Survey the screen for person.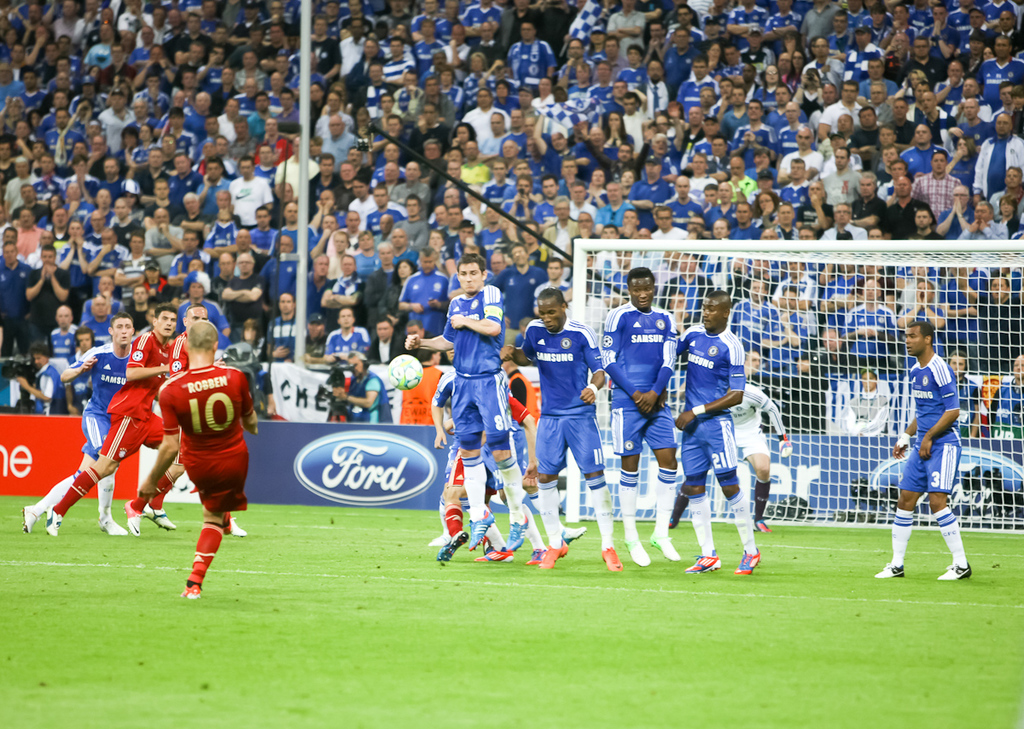
Survey found: 377:94:393:125.
